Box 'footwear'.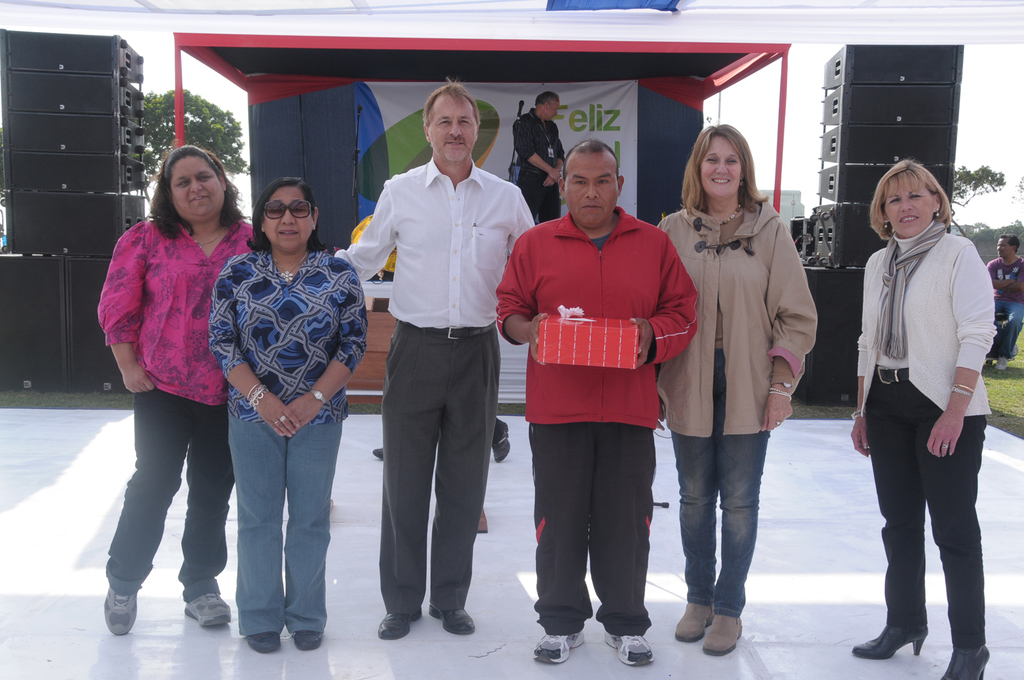
bbox(702, 613, 743, 658).
